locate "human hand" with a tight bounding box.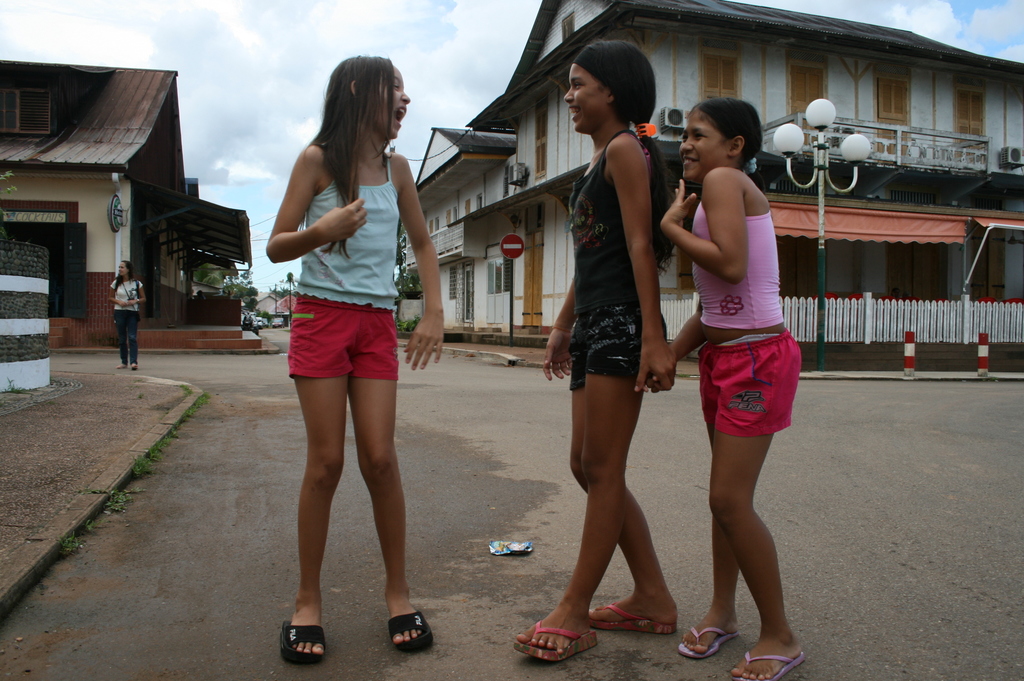
rect(644, 345, 671, 396).
